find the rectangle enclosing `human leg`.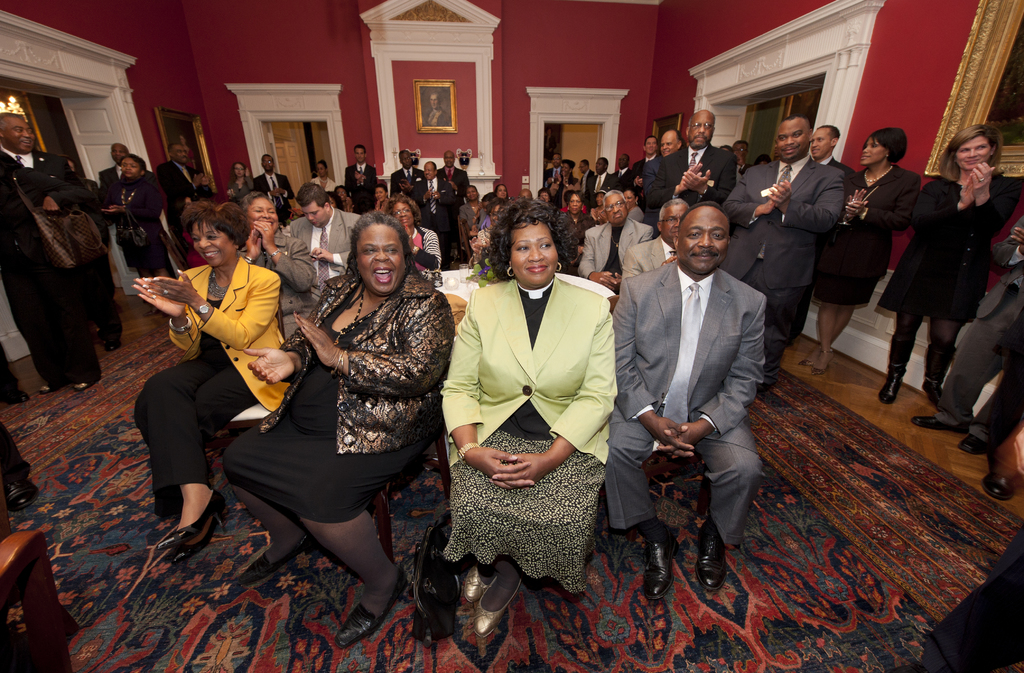
[x1=877, y1=312, x2=924, y2=402].
